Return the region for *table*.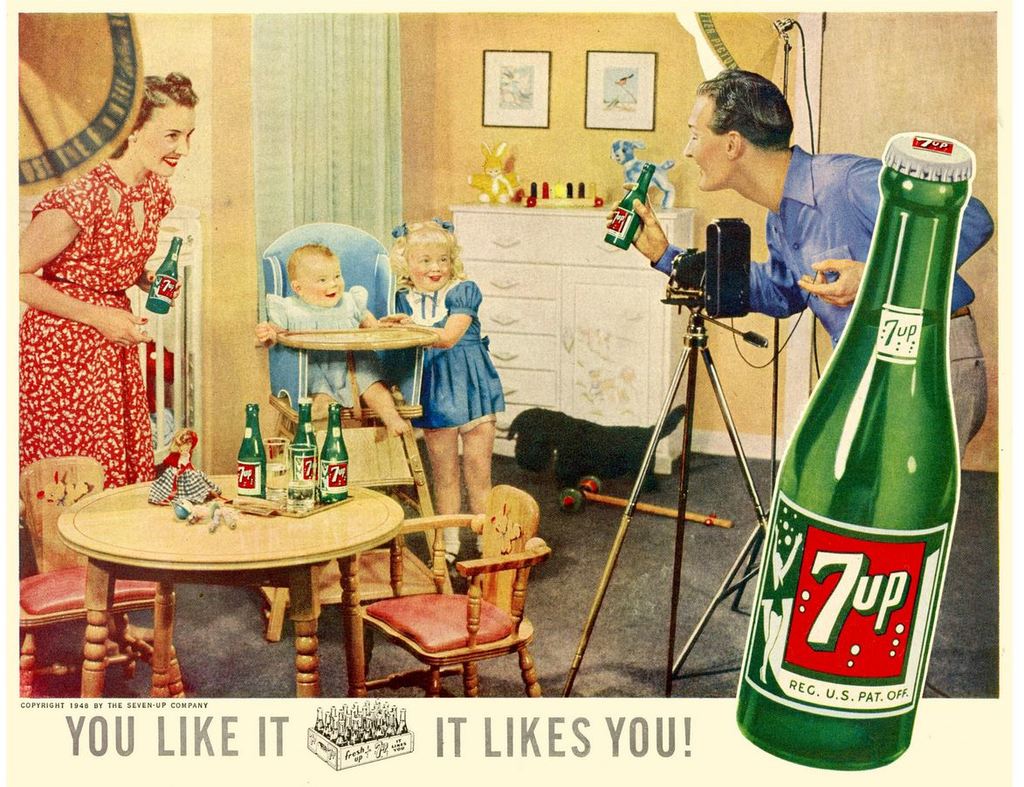
bbox=[51, 463, 423, 678].
